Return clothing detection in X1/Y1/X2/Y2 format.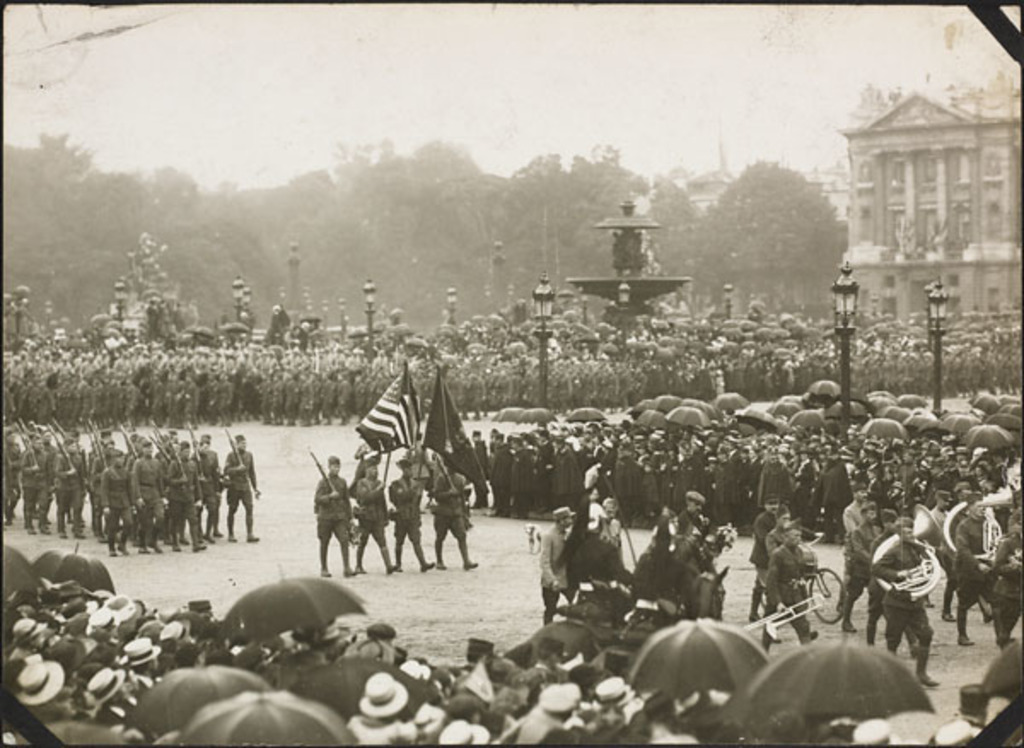
169/458/203/526.
